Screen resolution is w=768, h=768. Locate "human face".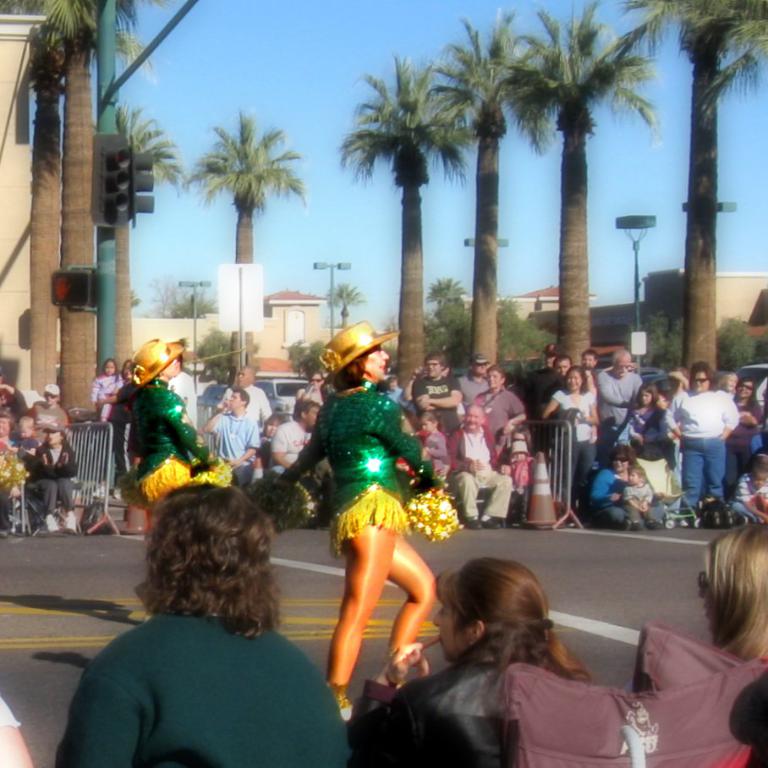
<box>266,418,282,436</box>.
